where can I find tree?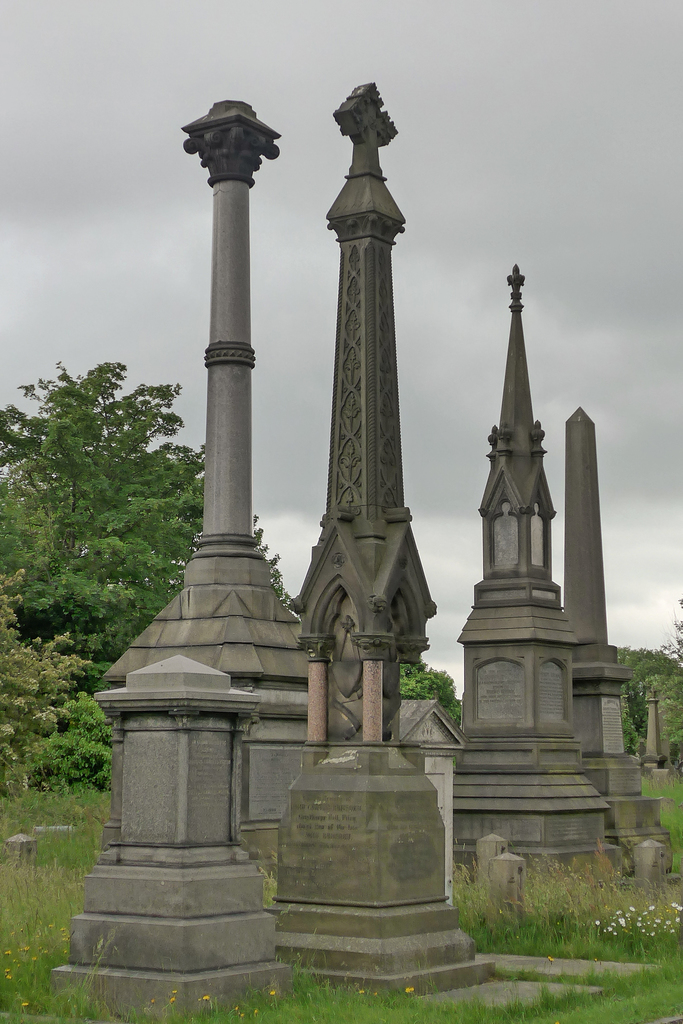
You can find it at 22 331 191 664.
